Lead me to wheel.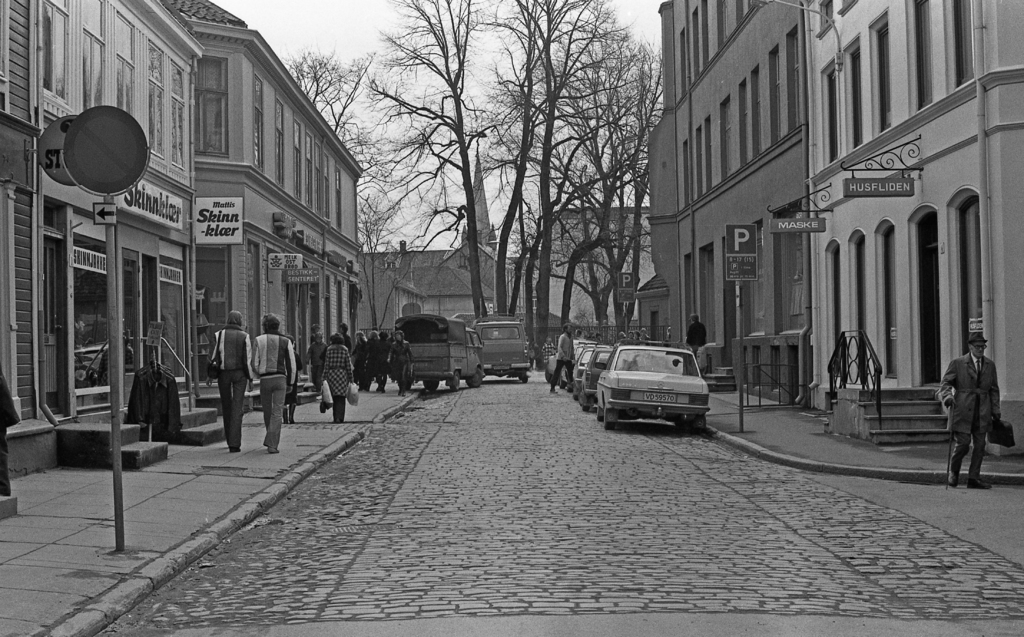
Lead to [596,397,604,424].
